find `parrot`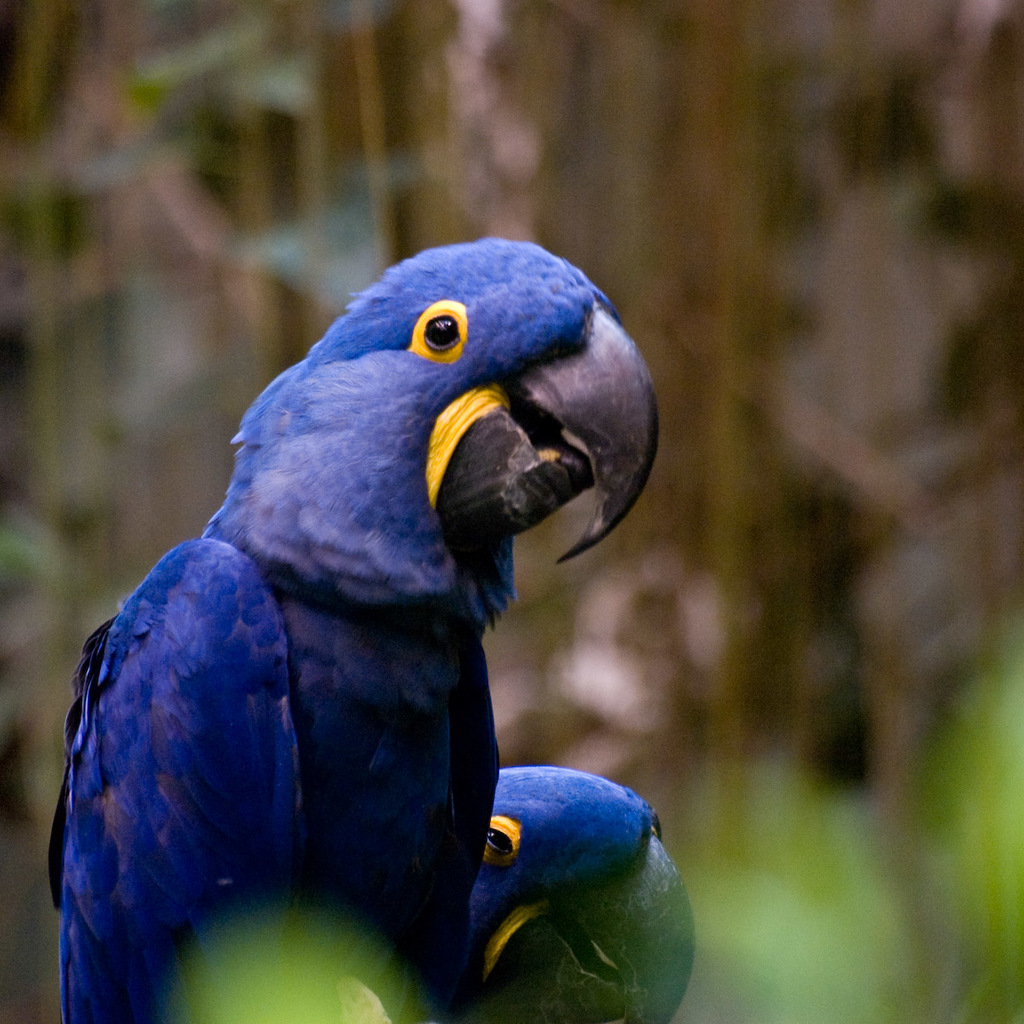
box(43, 228, 664, 1023)
